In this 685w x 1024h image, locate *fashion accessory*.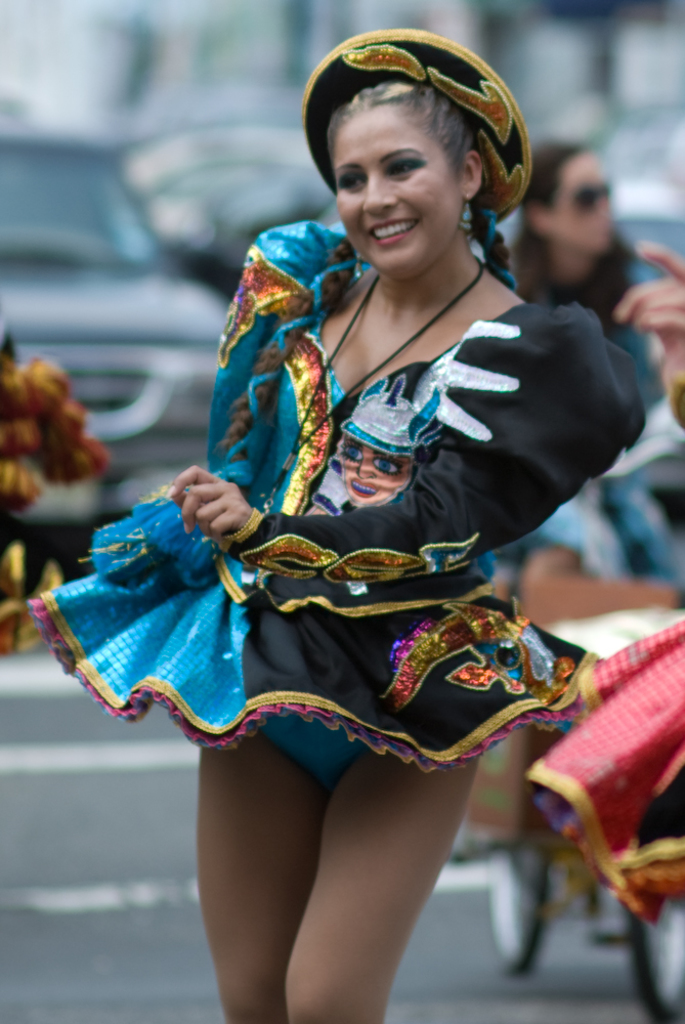
Bounding box: select_region(261, 255, 487, 515).
